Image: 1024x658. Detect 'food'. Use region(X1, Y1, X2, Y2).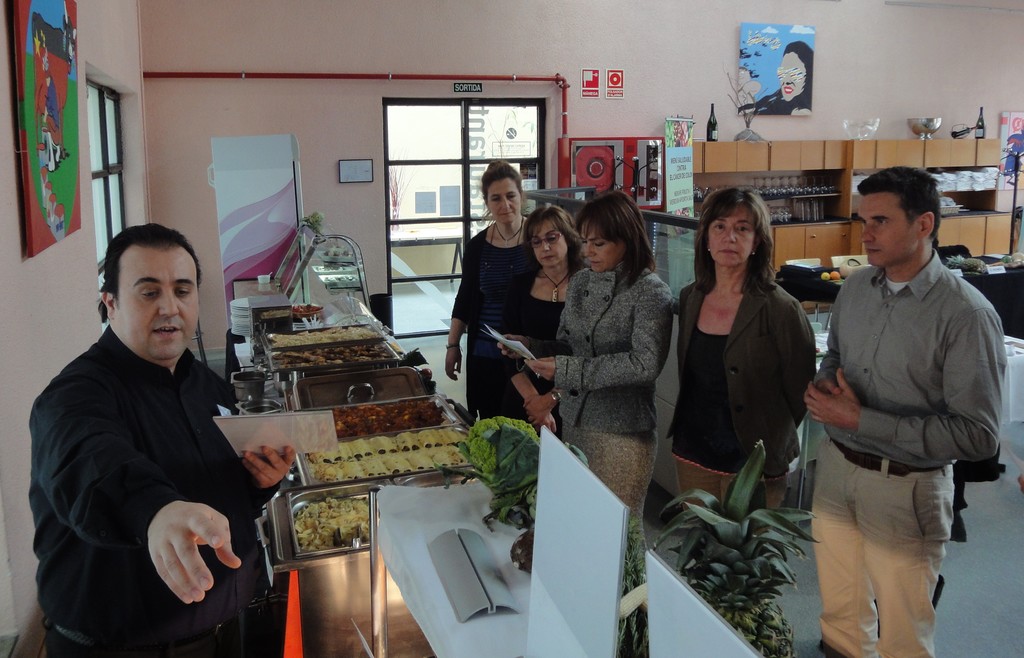
region(334, 405, 442, 445).
